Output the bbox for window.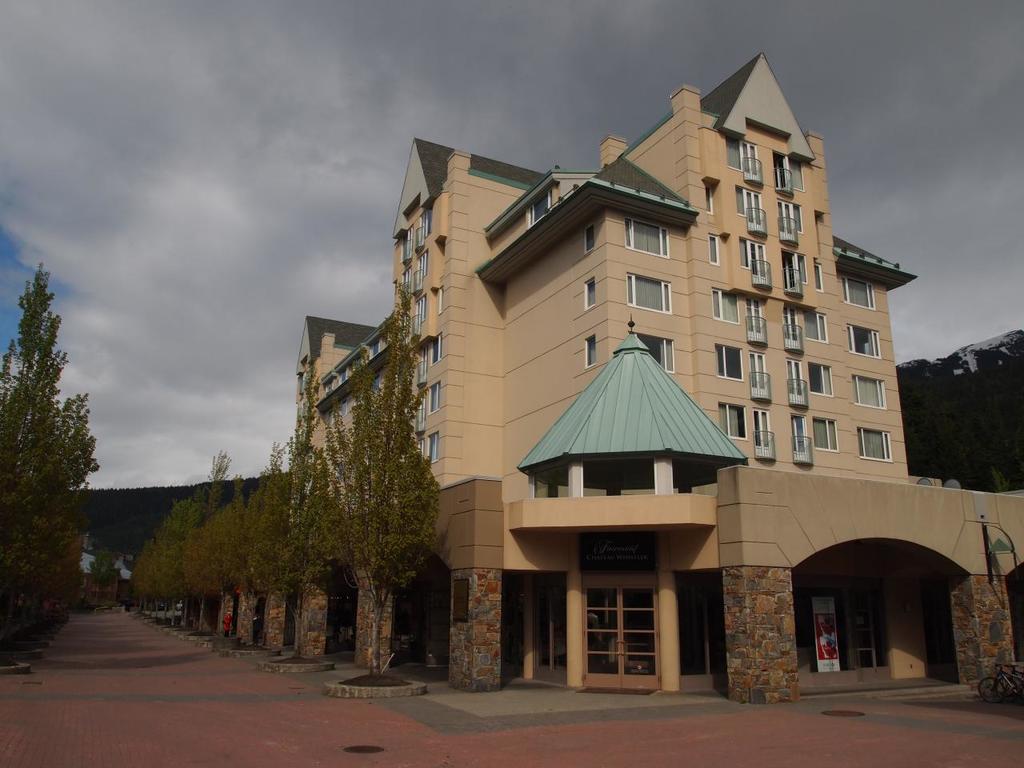
[366,372,381,390].
